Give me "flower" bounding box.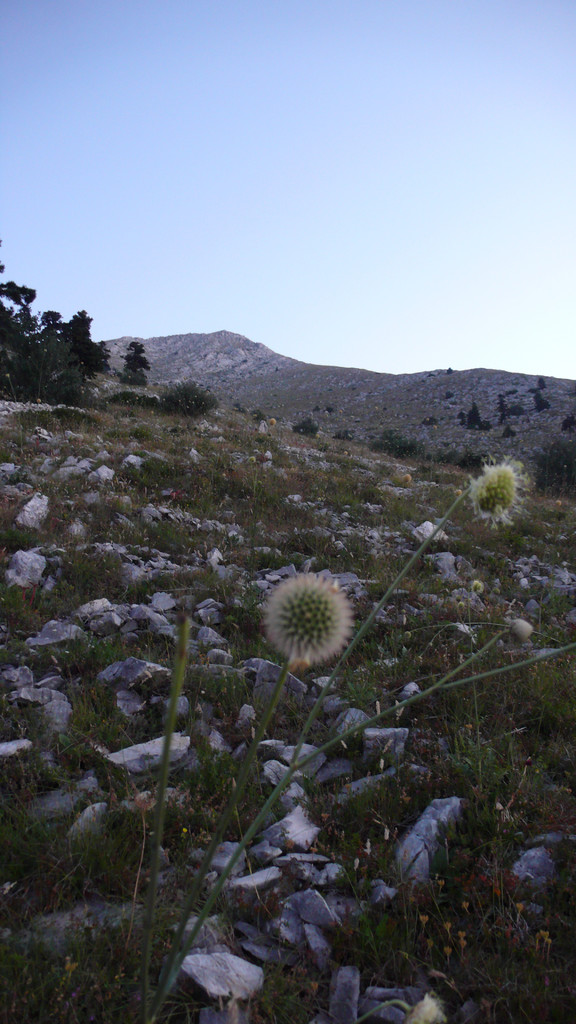
(left=261, top=571, right=349, bottom=685).
